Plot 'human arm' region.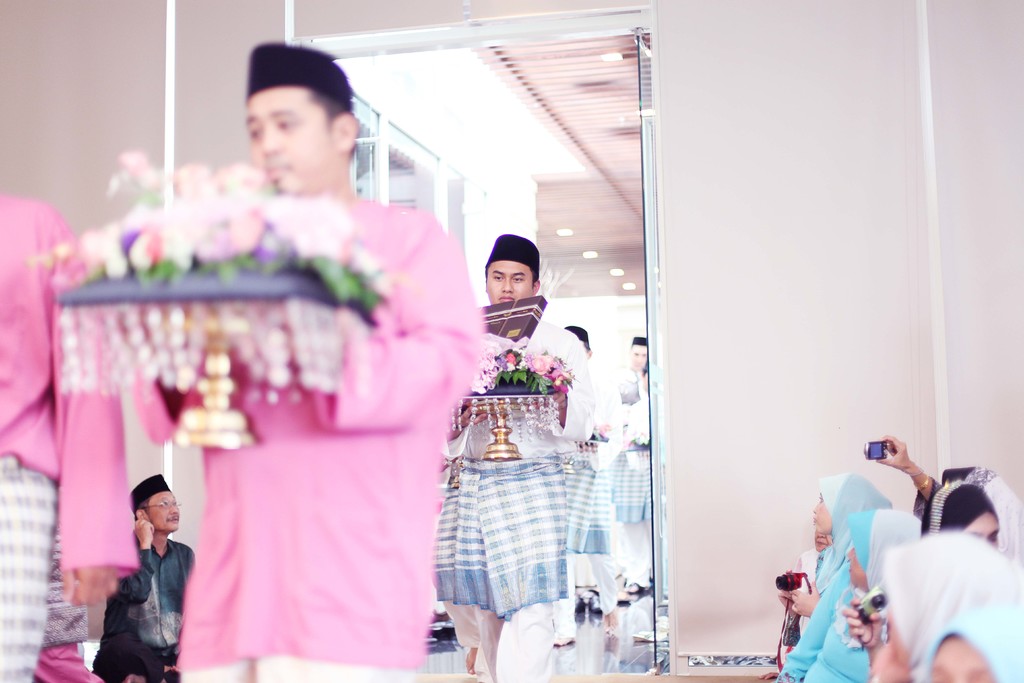
Plotted at 543, 341, 600, 443.
